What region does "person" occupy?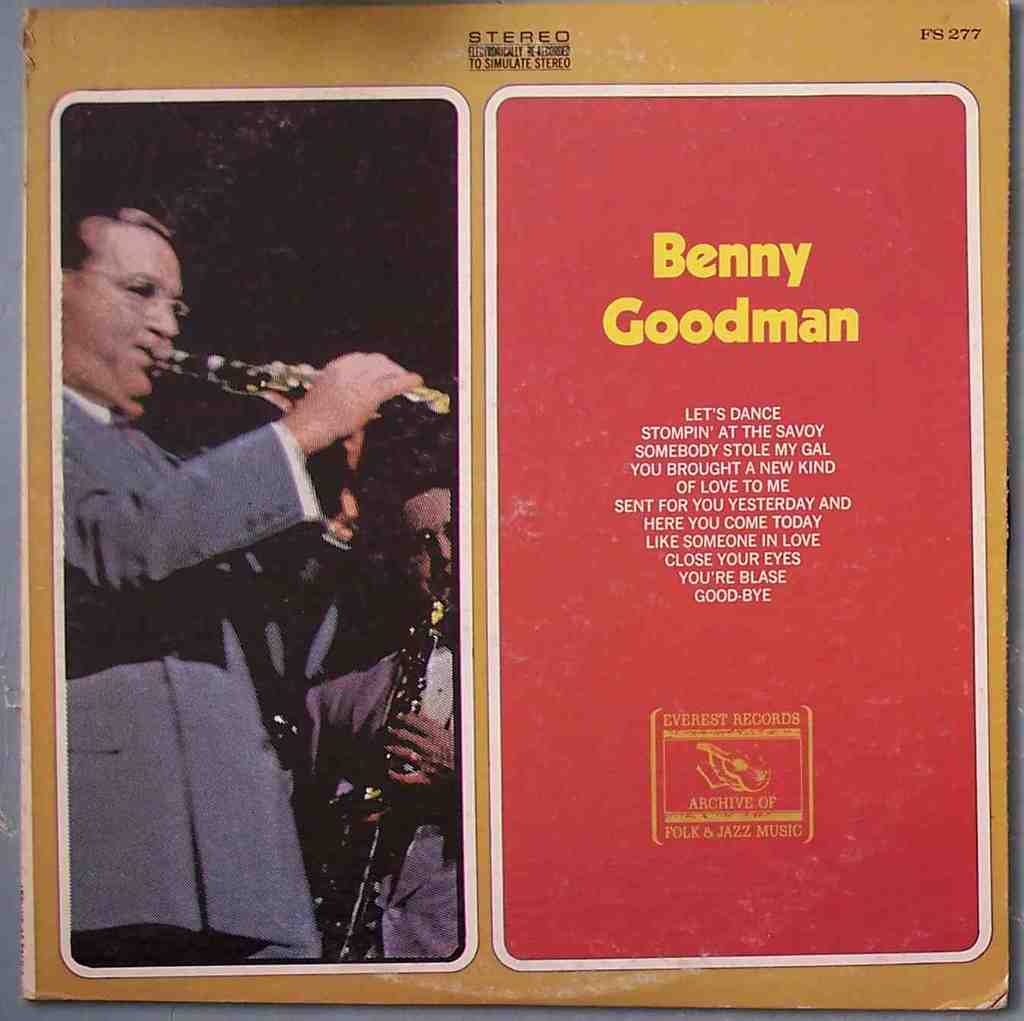
295 454 458 959.
